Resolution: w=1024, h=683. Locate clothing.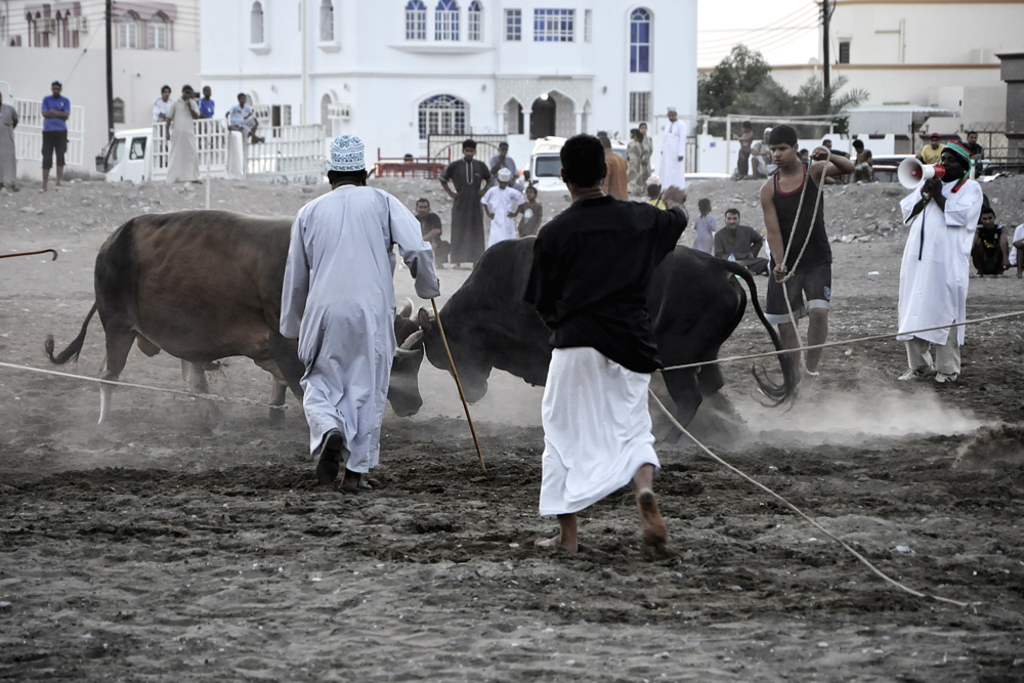
detection(163, 96, 196, 184).
